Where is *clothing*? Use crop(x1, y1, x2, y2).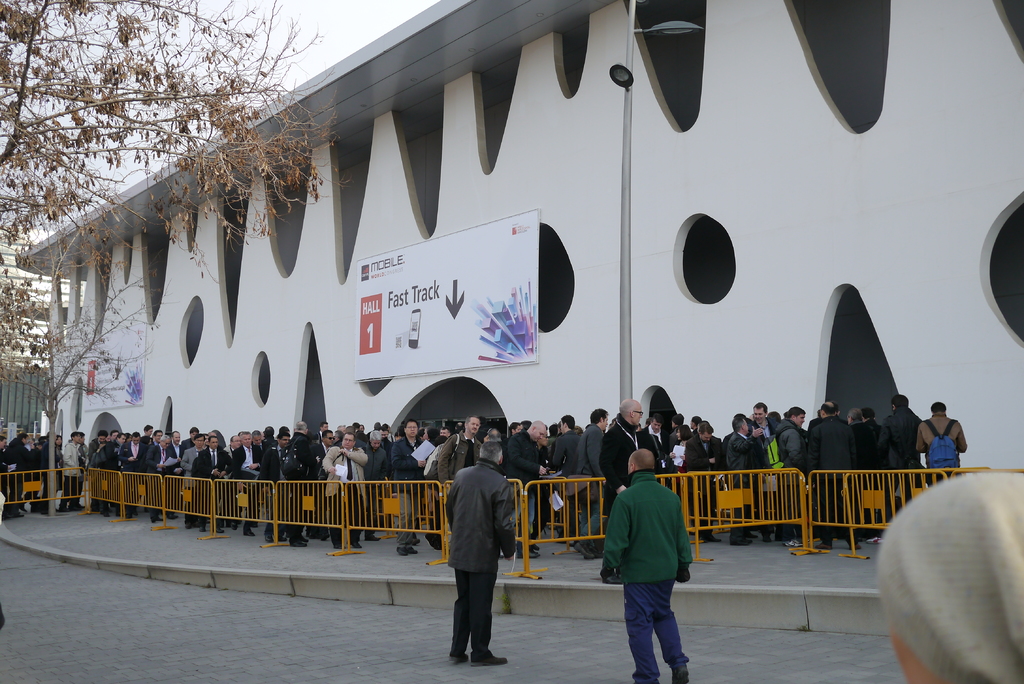
crop(448, 460, 515, 659).
